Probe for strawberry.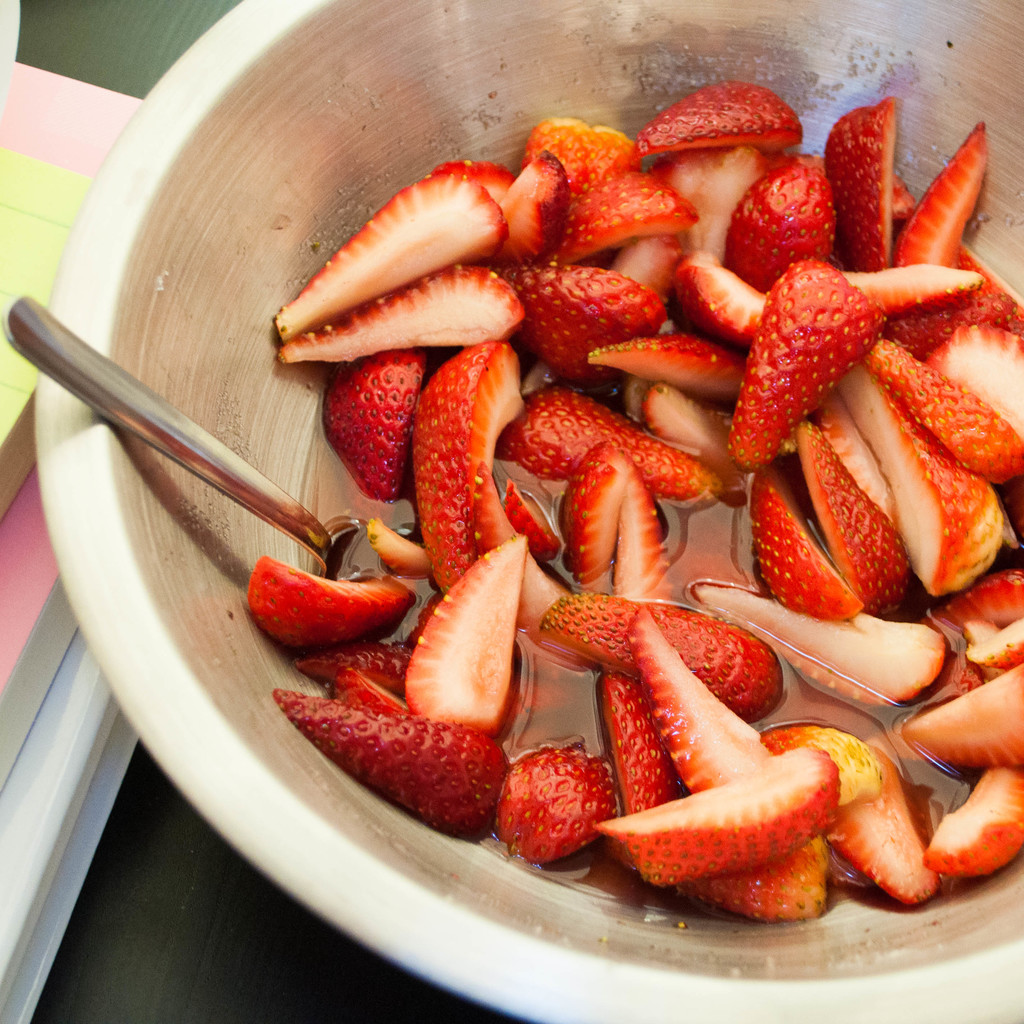
Probe result: 640 81 797 143.
